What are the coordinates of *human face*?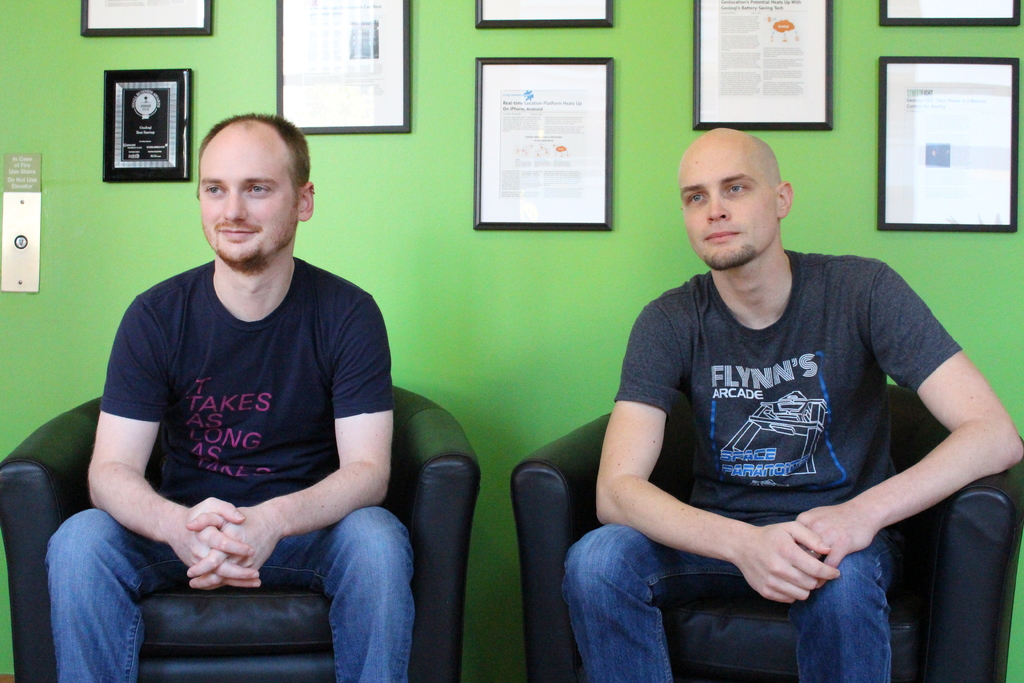
200,142,301,260.
